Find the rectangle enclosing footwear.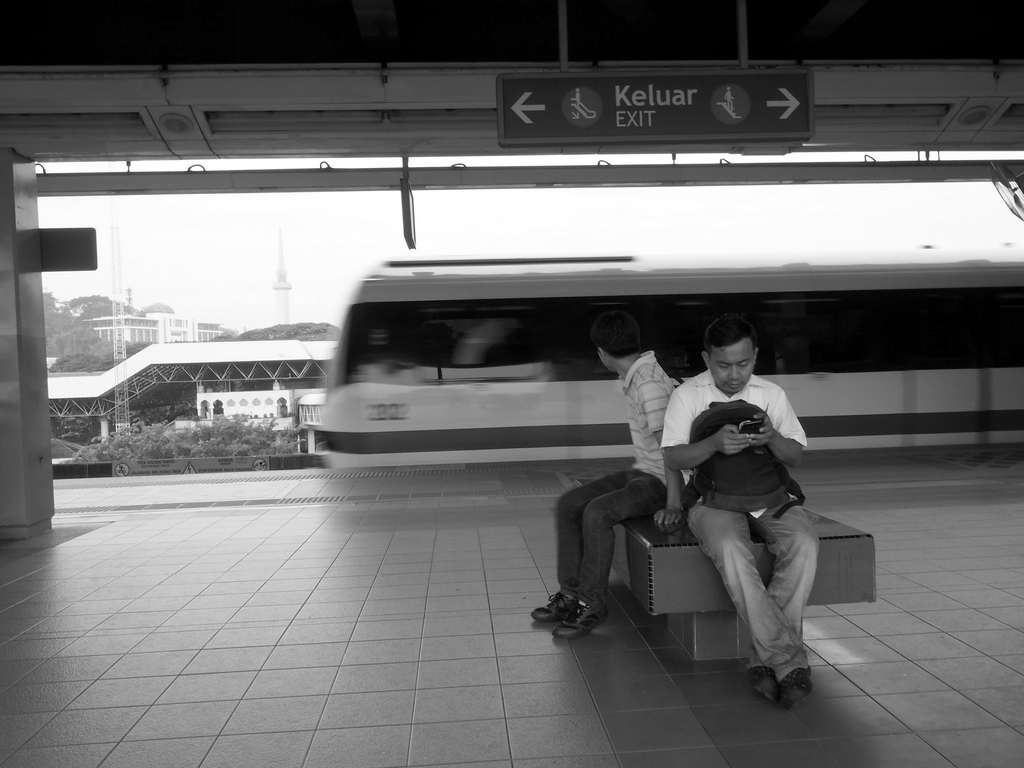
(x1=751, y1=666, x2=778, y2=698).
